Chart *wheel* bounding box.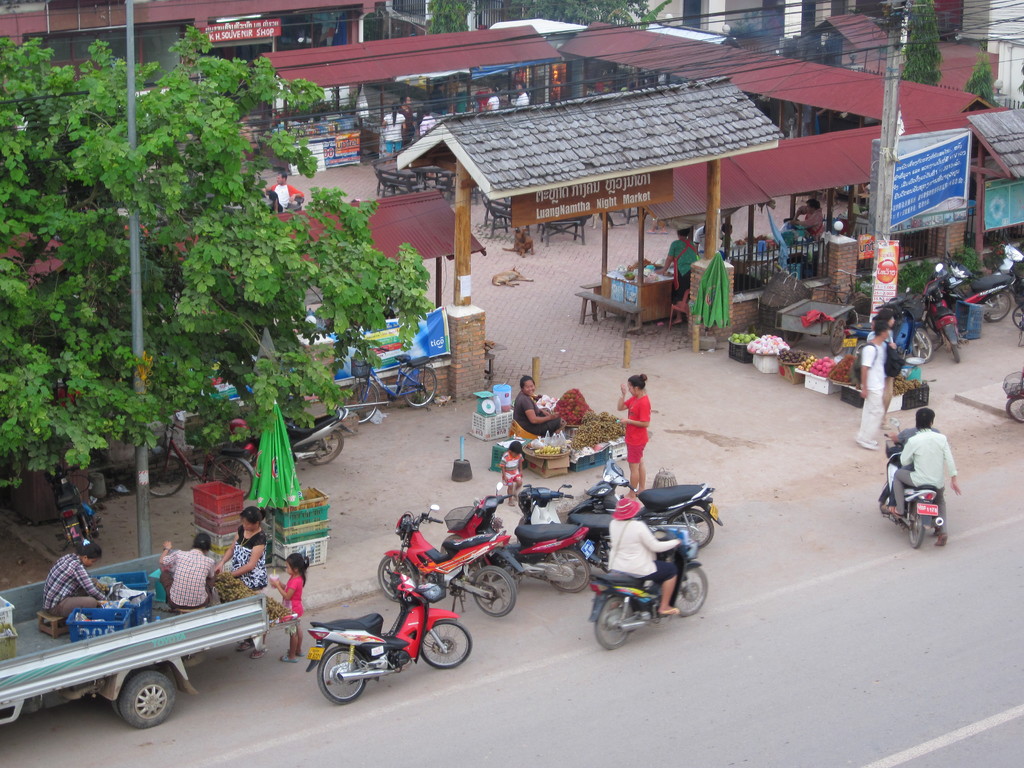
Charted: x1=851, y1=340, x2=866, y2=358.
